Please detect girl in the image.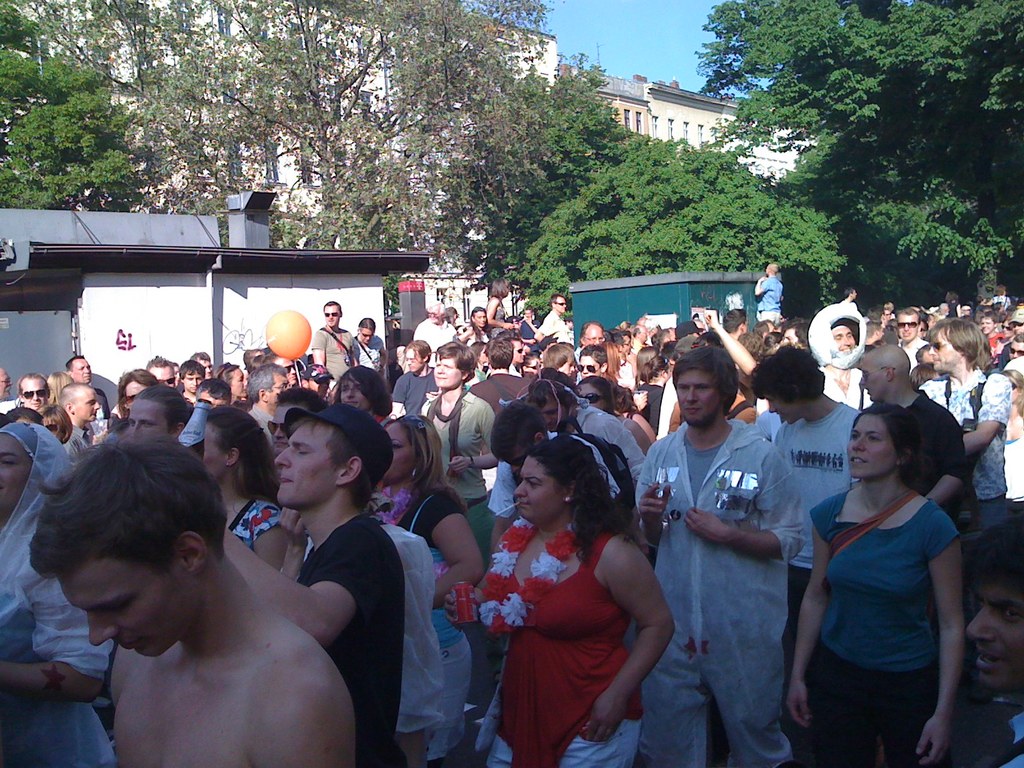
left=780, top=397, right=968, bottom=766.
